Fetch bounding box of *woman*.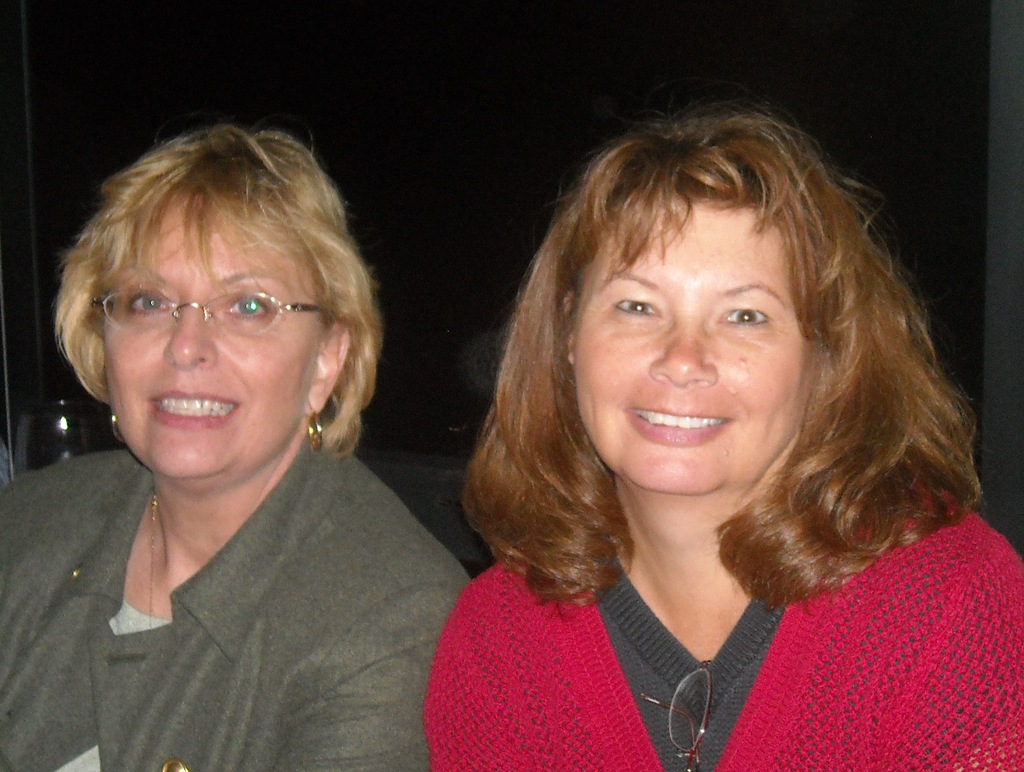
Bbox: locate(425, 108, 1023, 771).
